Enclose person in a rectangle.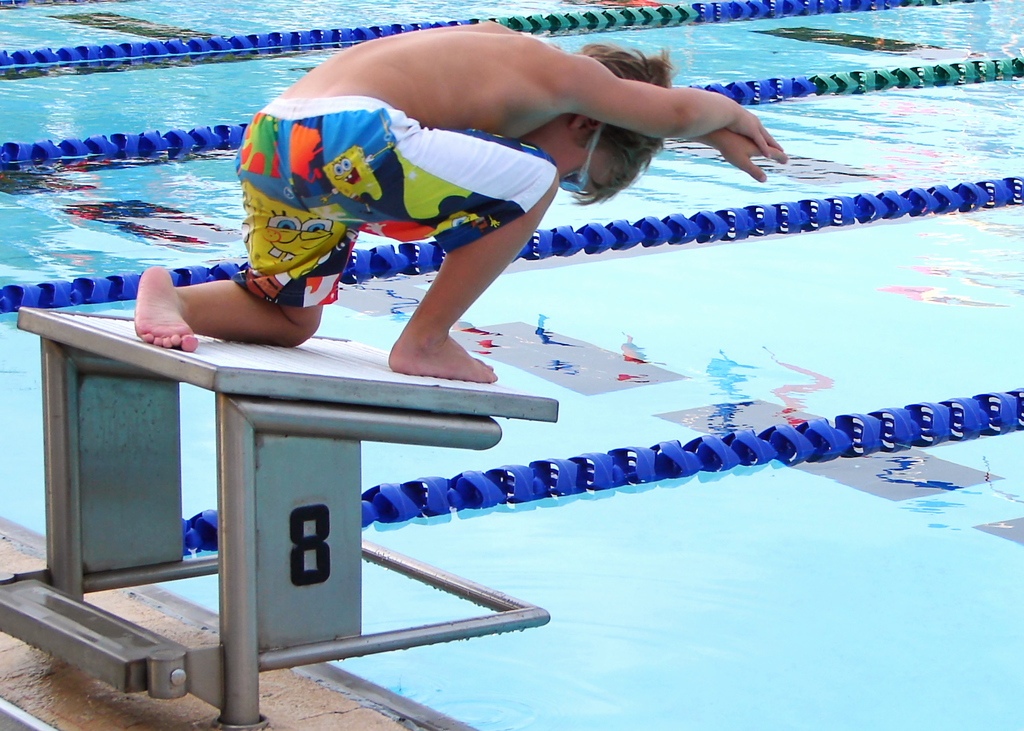
[x1=132, y1=19, x2=787, y2=387].
